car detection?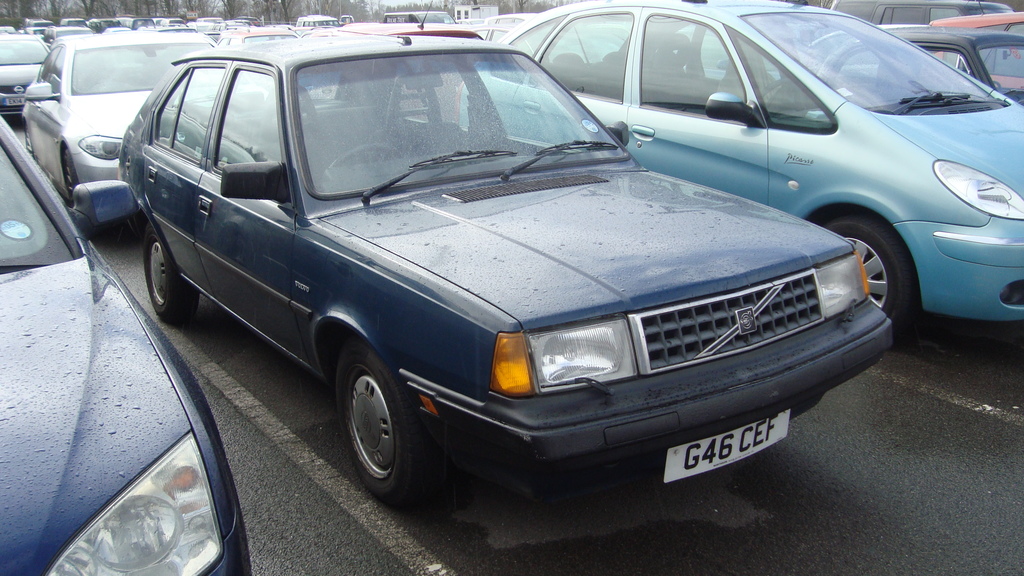
detection(2, 31, 238, 237)
